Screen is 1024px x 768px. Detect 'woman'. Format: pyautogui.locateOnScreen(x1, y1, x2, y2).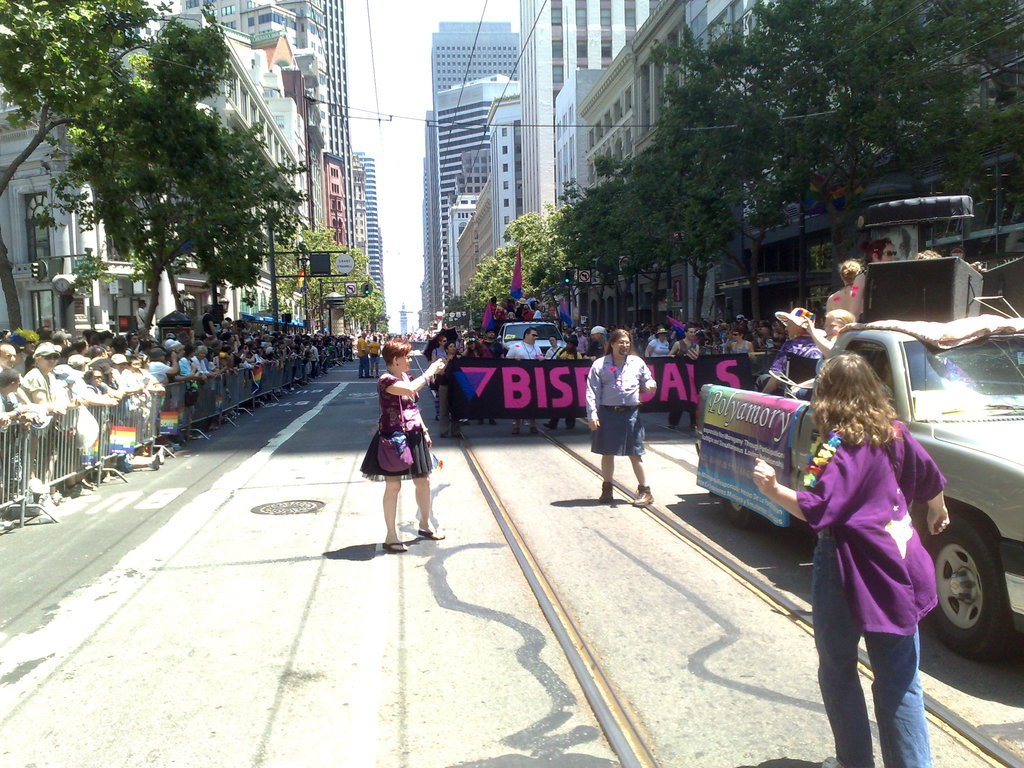
pyautogui.locateOnScreen(844, 234, 899, 319).
